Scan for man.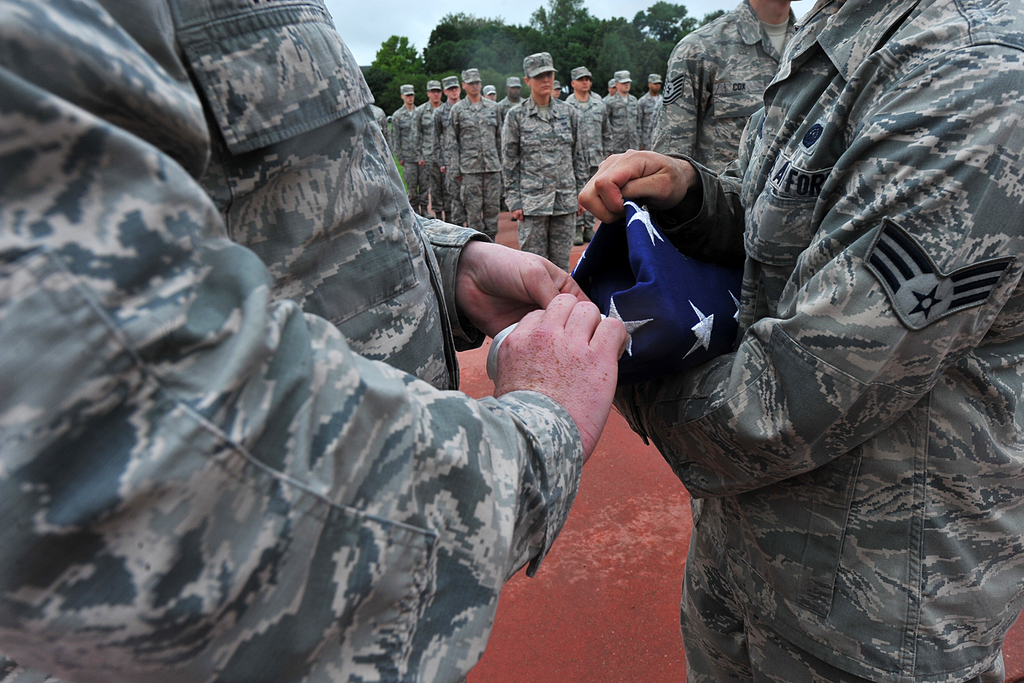
Scan result: box(481, 82, 497, 101).
